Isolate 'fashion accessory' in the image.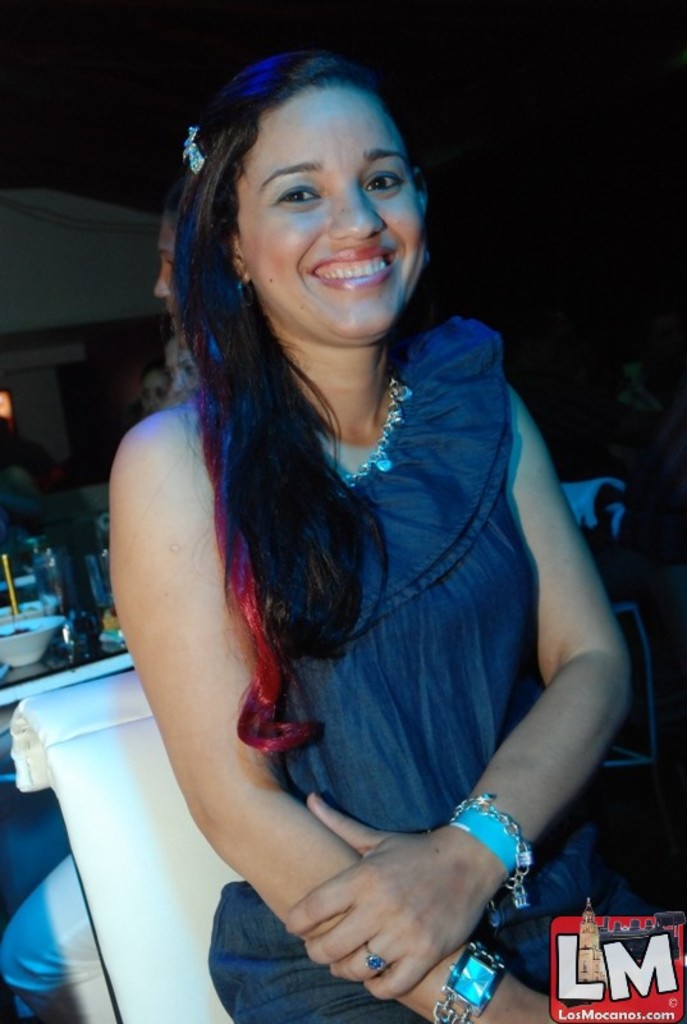
Isolated region: rect(448, 794, 535, 908).
